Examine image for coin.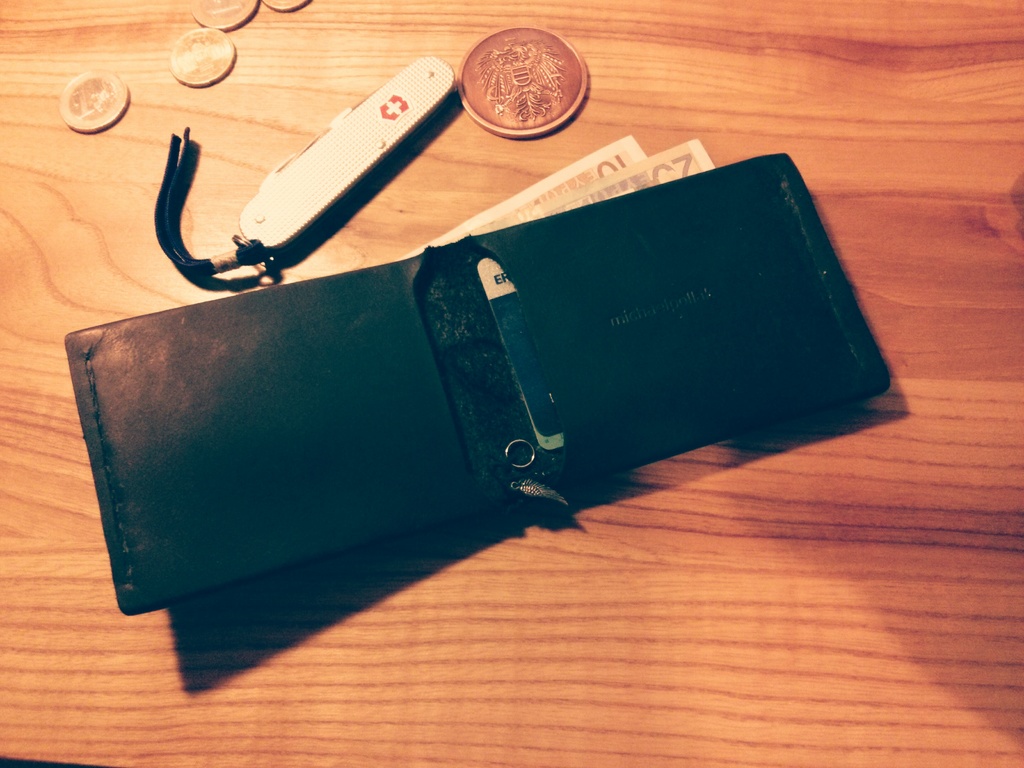
Examination result: detection(169, 28, 234, 87).
